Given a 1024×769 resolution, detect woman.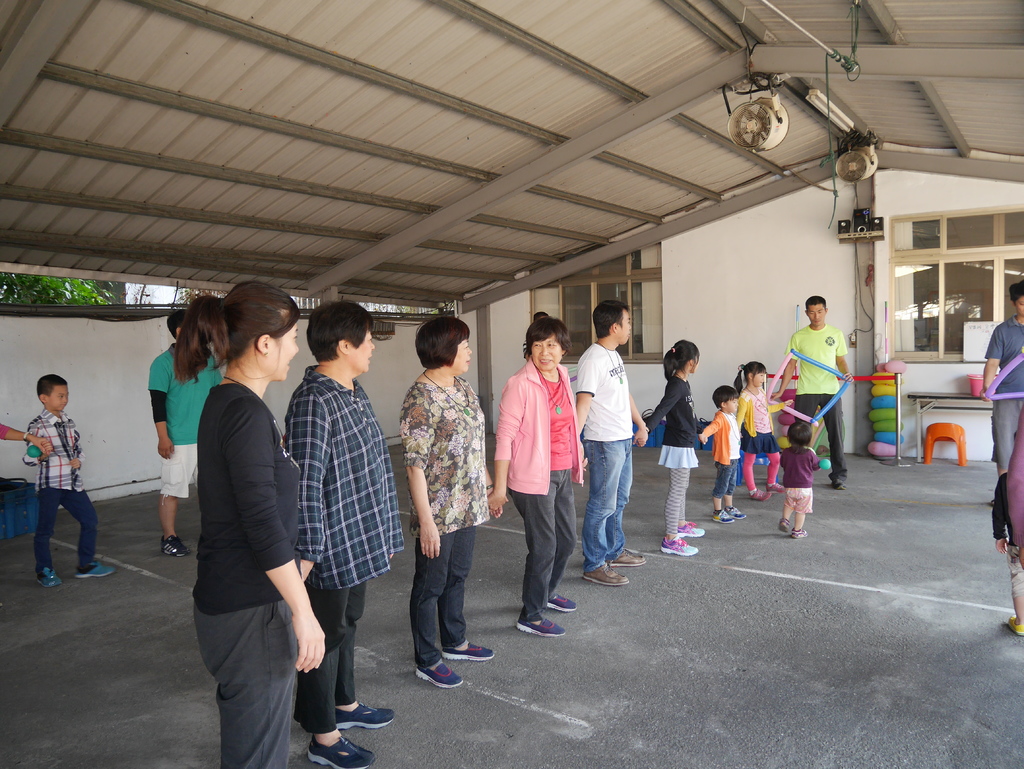
box=[177, 279, 324, 768].
